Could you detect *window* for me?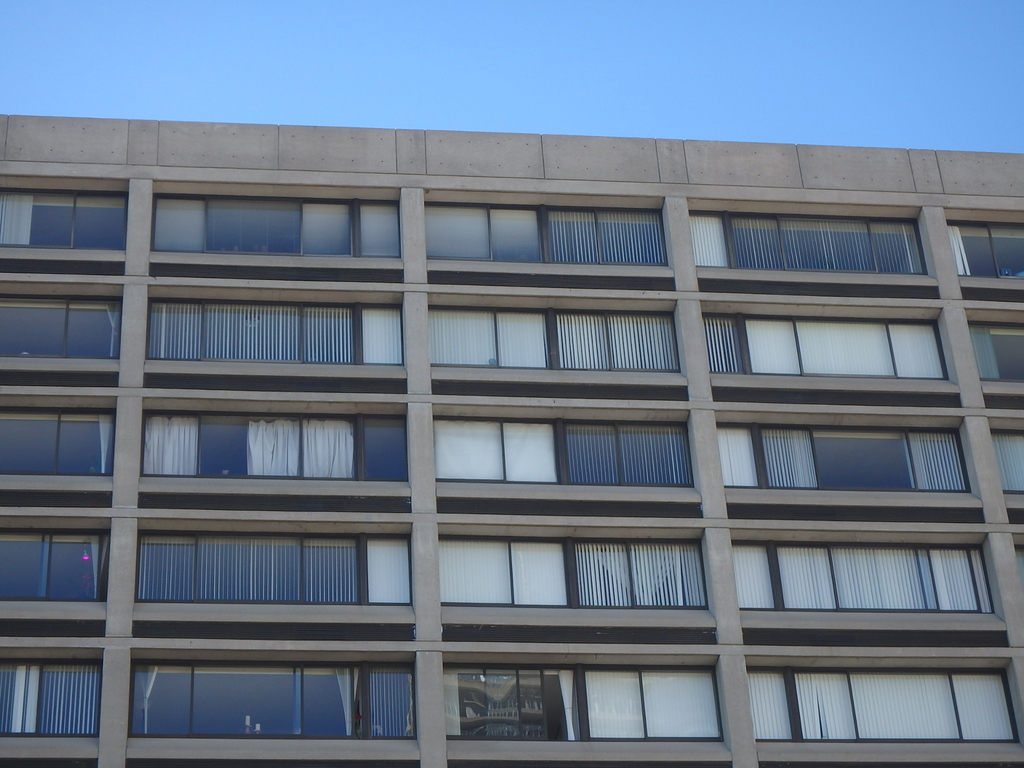
Detection result: x1=0, y1=189, x2=134, y2=253.
